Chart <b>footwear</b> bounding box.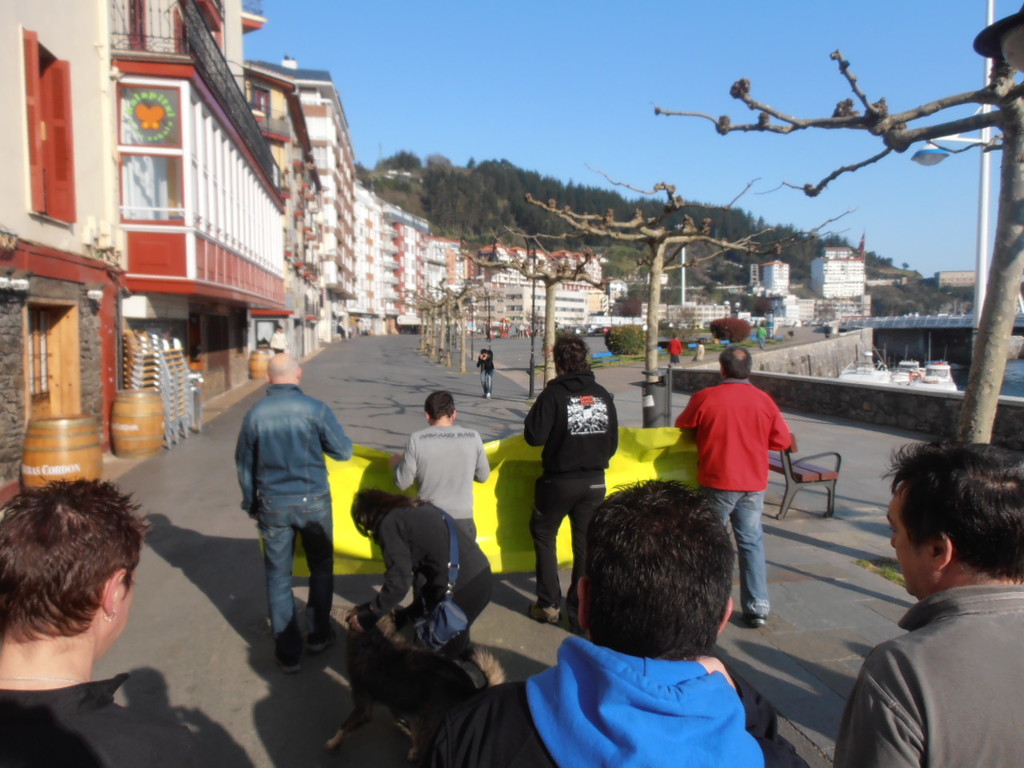
Charted: detection(743, 614, 766, 629).
